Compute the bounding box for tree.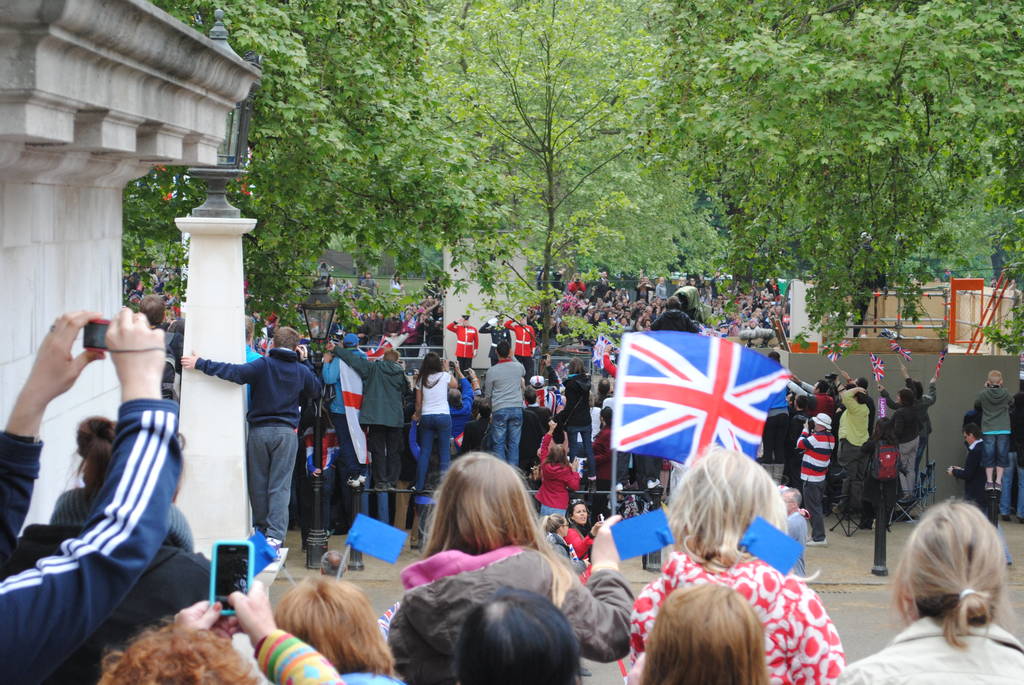
<box>120,0,481,348</box>.
